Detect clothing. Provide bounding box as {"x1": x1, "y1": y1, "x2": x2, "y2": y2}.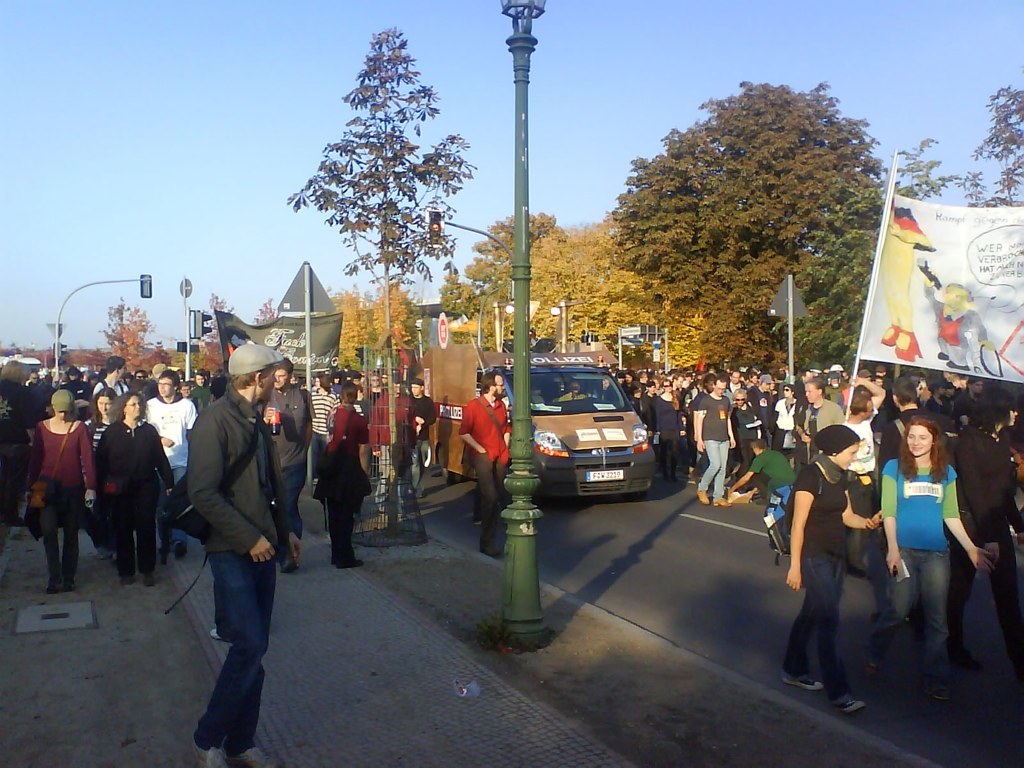
{"x1": 327, "y1": 386, "x2": 342, "y2": 398}.
